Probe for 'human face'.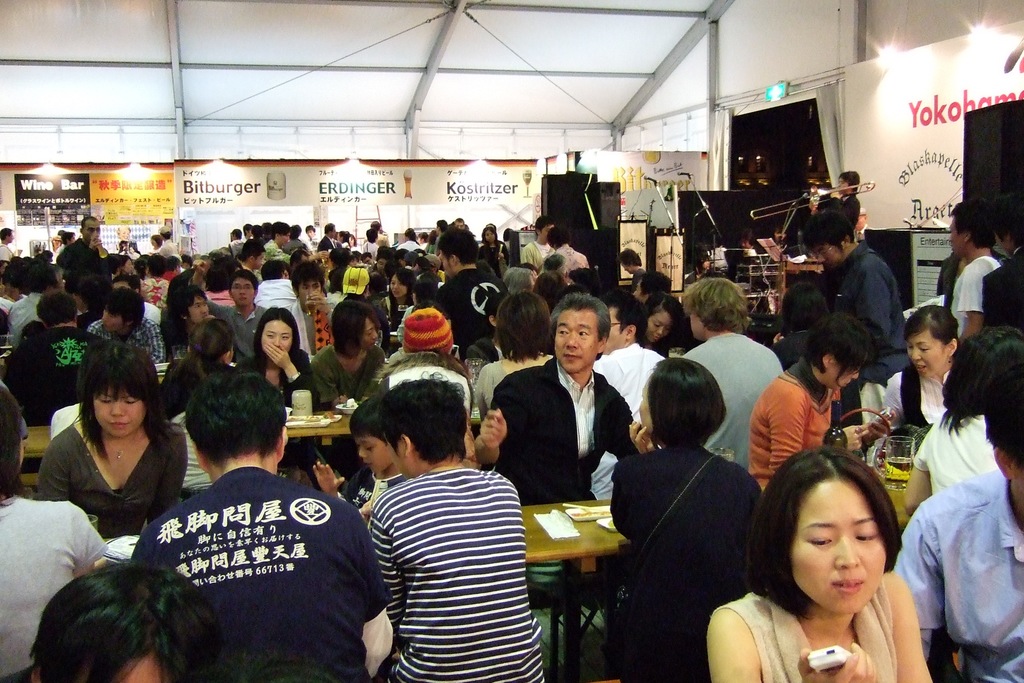
Probe result: crop(280, 231, 291, 247).
